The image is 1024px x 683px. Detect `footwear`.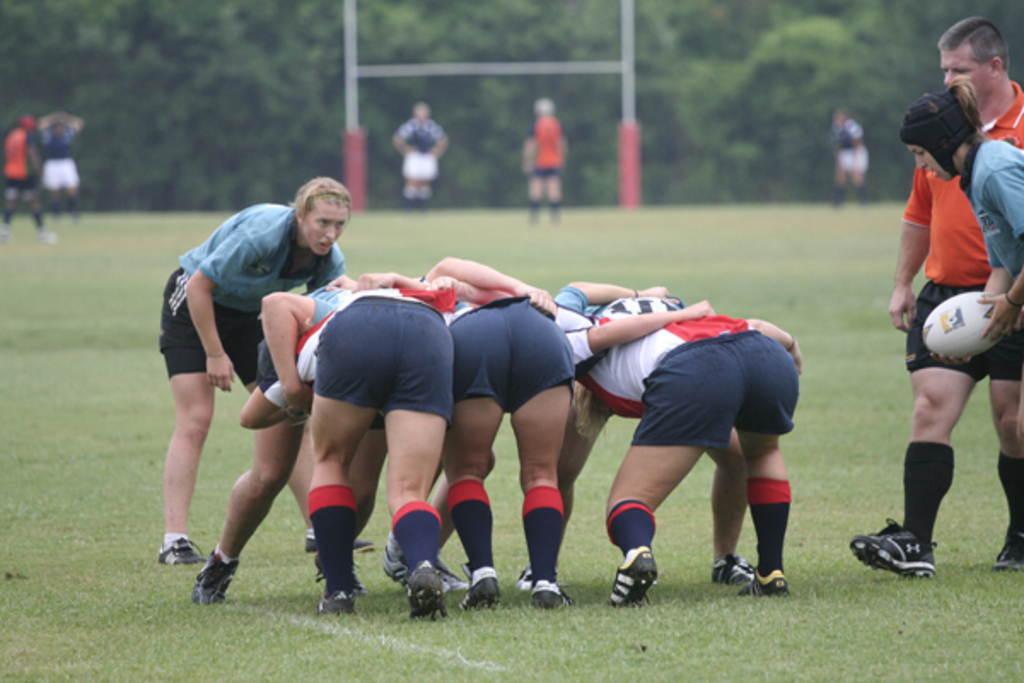
Detection: x1=710, y1=553, x2=754, y2=586.
